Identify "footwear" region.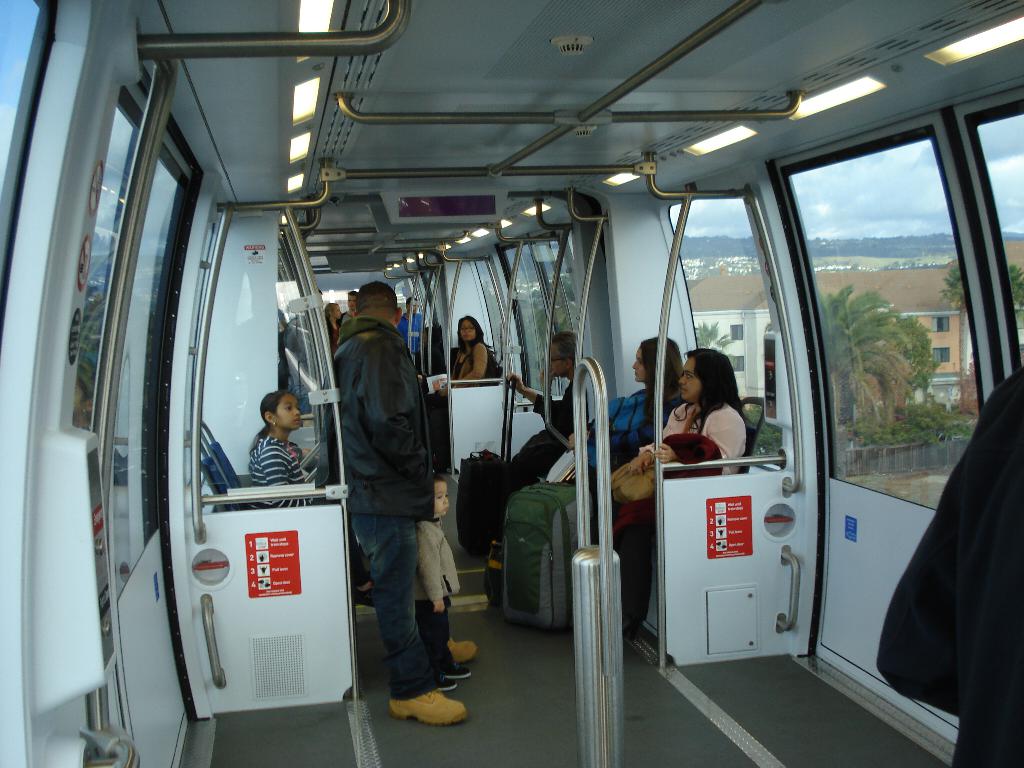
Region: crop(390, 687, 468, 728).
